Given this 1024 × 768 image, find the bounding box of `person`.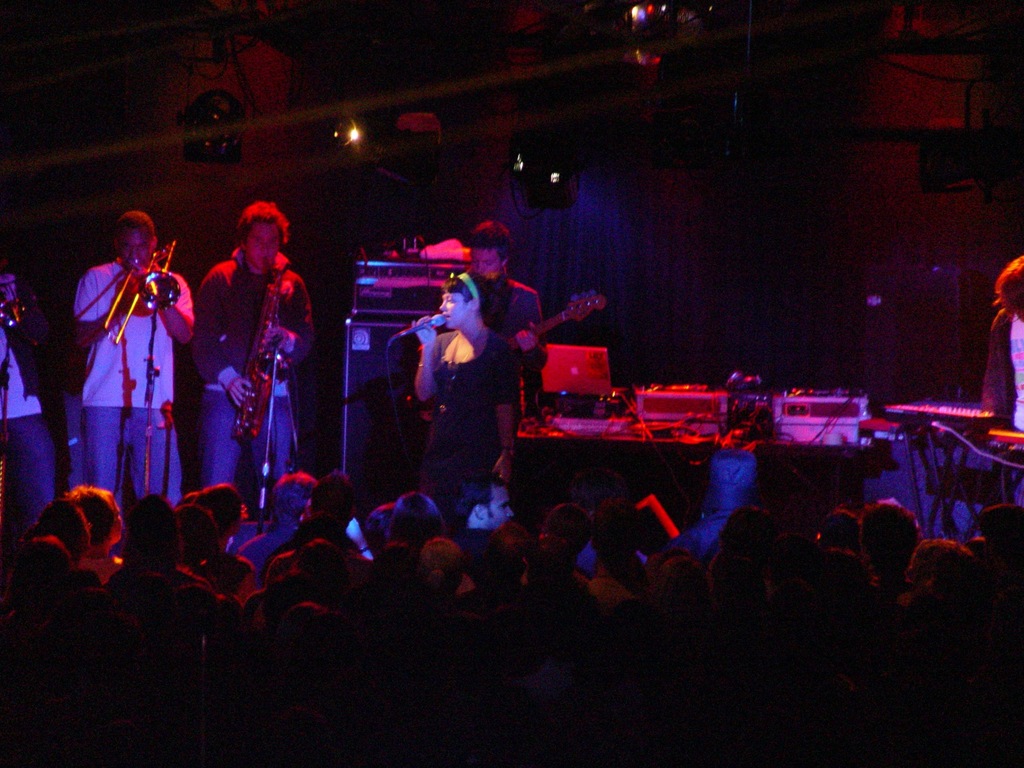
(69, 203, 200, 511).
